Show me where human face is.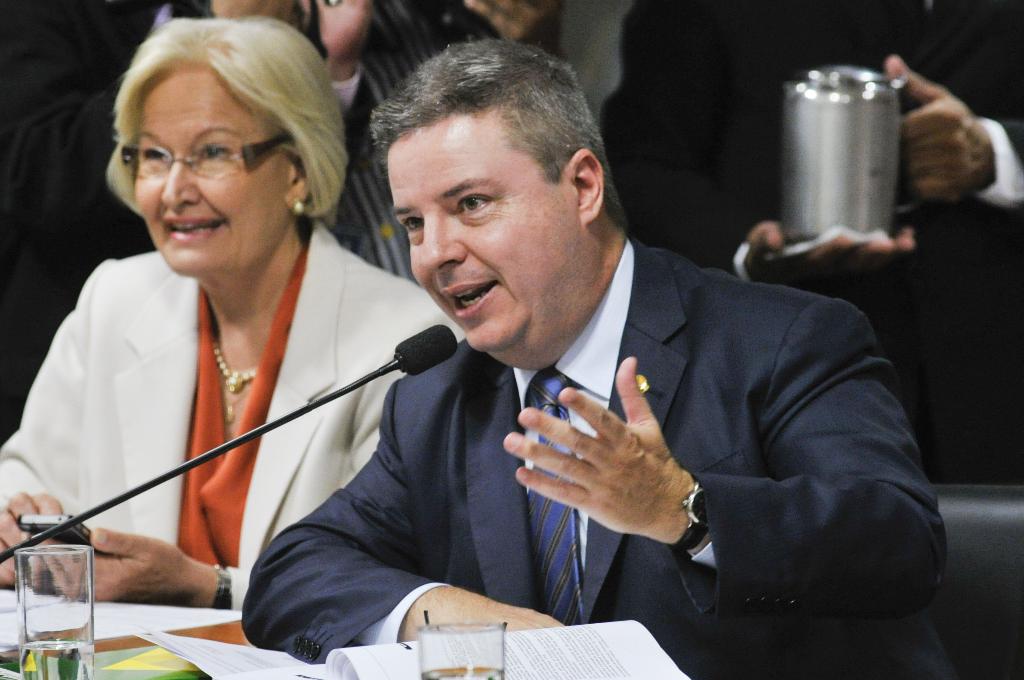
human face is at (left=134, top=67, right=292, bottom=276).
